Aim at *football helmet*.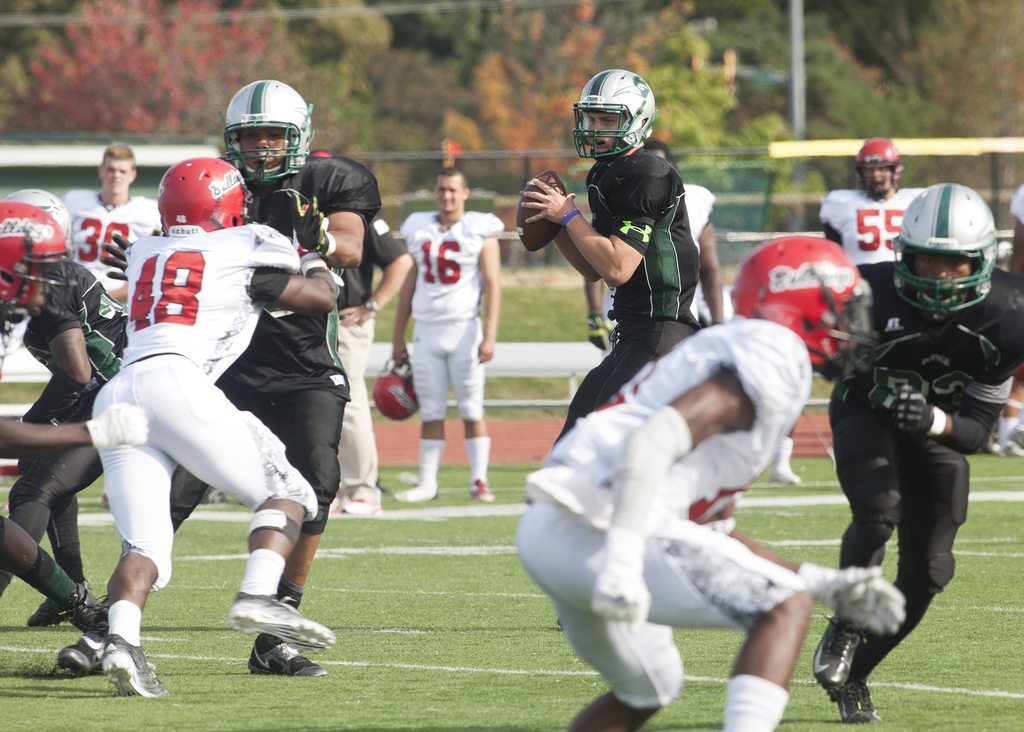
Aimed at region(371, 356, 420, 426).
